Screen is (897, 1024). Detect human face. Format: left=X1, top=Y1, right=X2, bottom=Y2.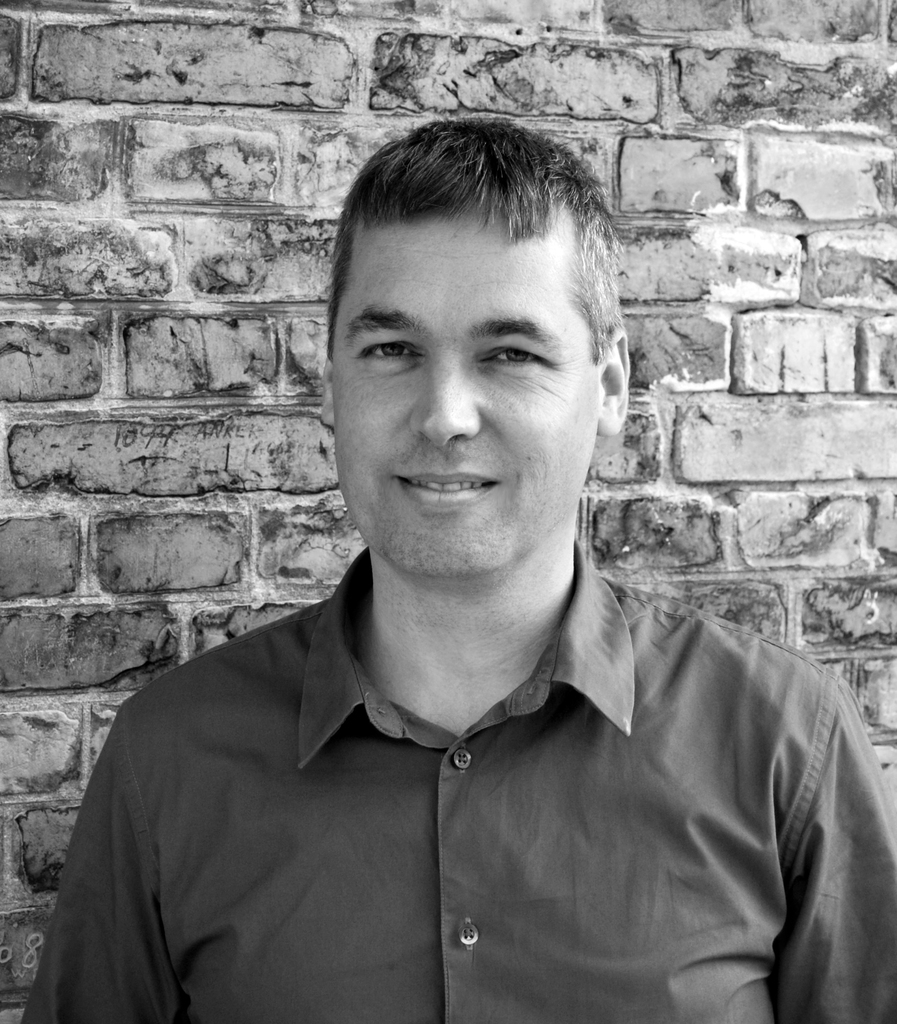
left=330, top=209, right=597, bottom=580.
